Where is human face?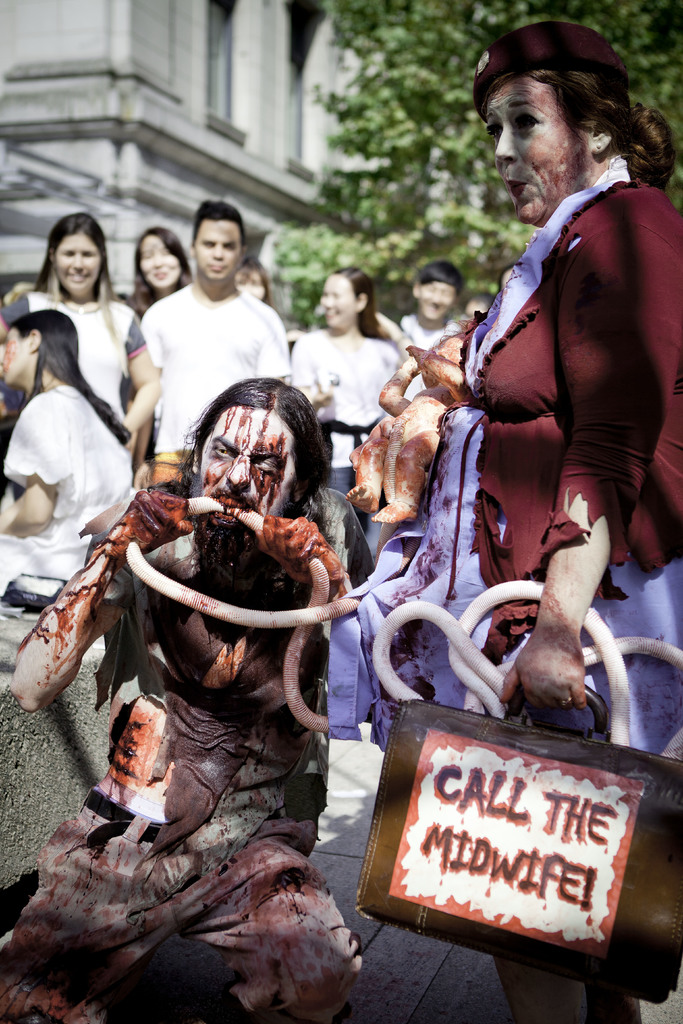
(200, 404, 294, 565).
